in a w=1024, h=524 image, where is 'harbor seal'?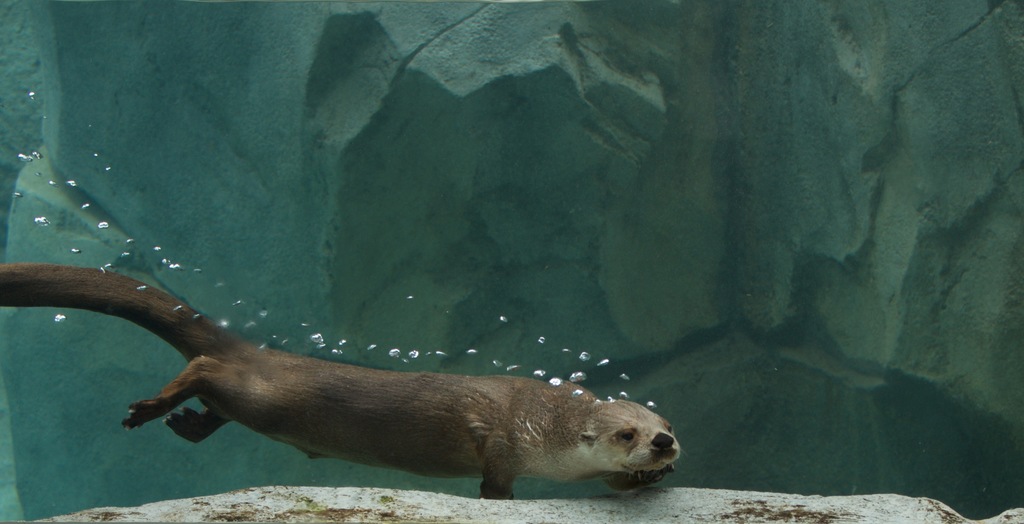
{"x1": 20, "y1": 249, "x2": 666, "y2": 492}.
